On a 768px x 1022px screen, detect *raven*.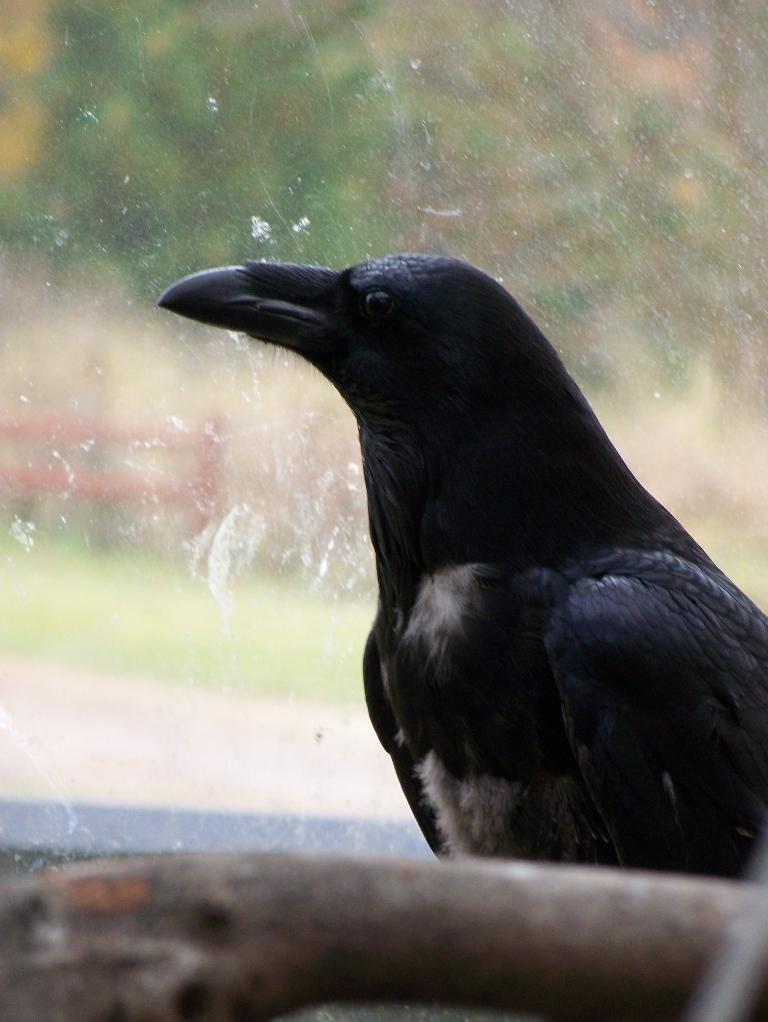
box=[155, 267, 767, 882].
